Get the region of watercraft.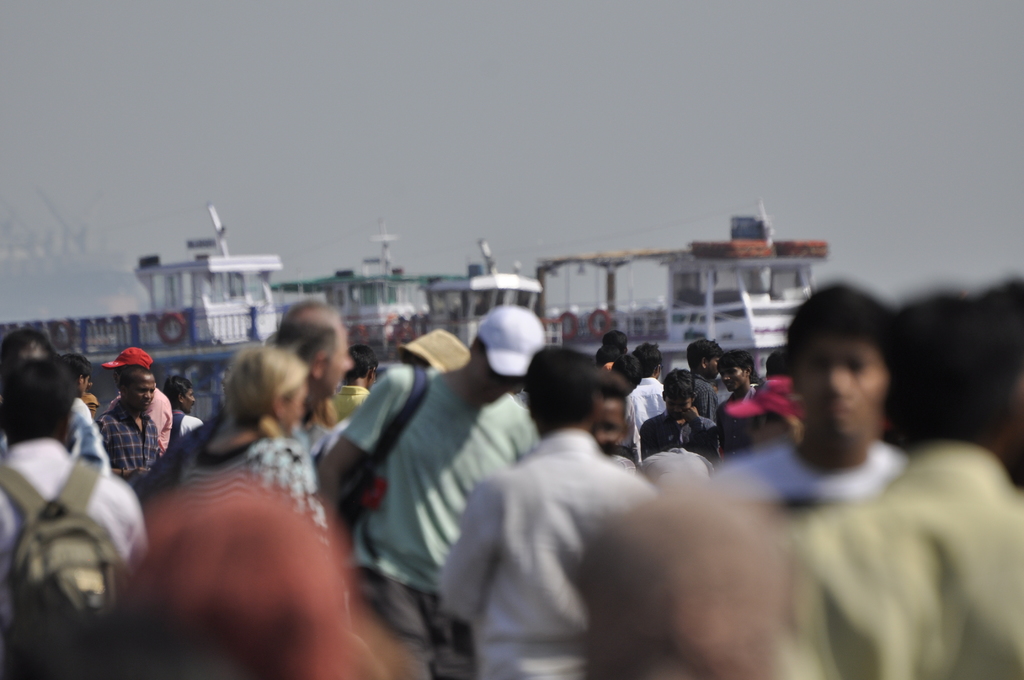
[x1=422, y1=231, x2=538, y2=346].
